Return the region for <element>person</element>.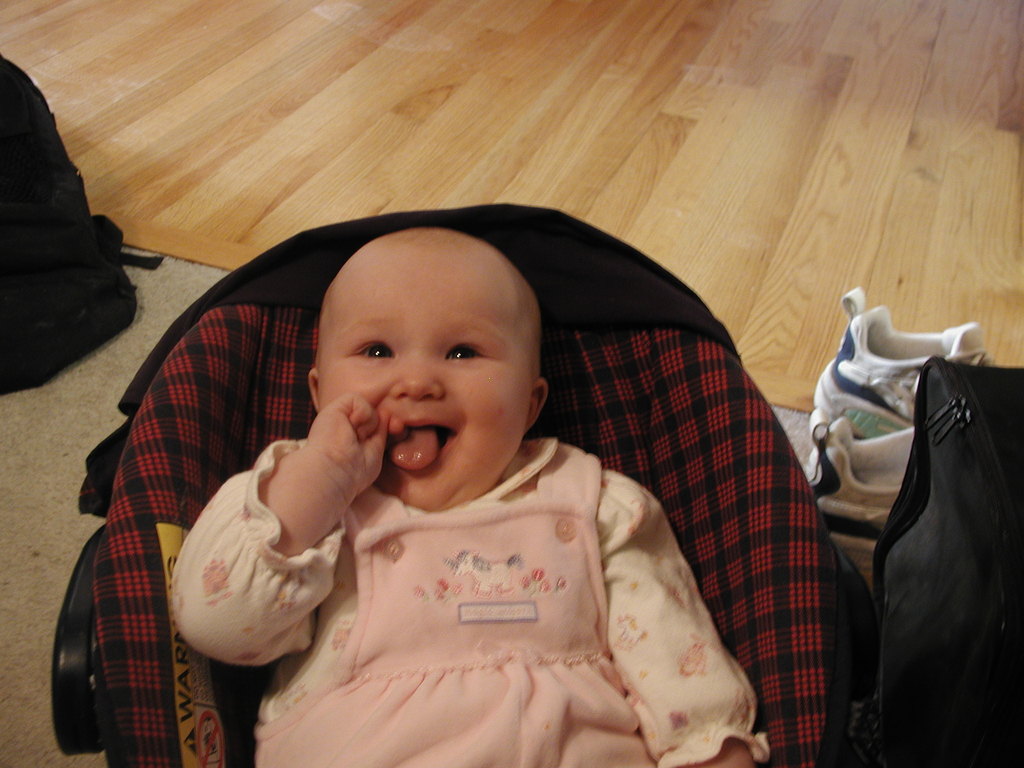
bbox=(162, 173, 810, 752).
